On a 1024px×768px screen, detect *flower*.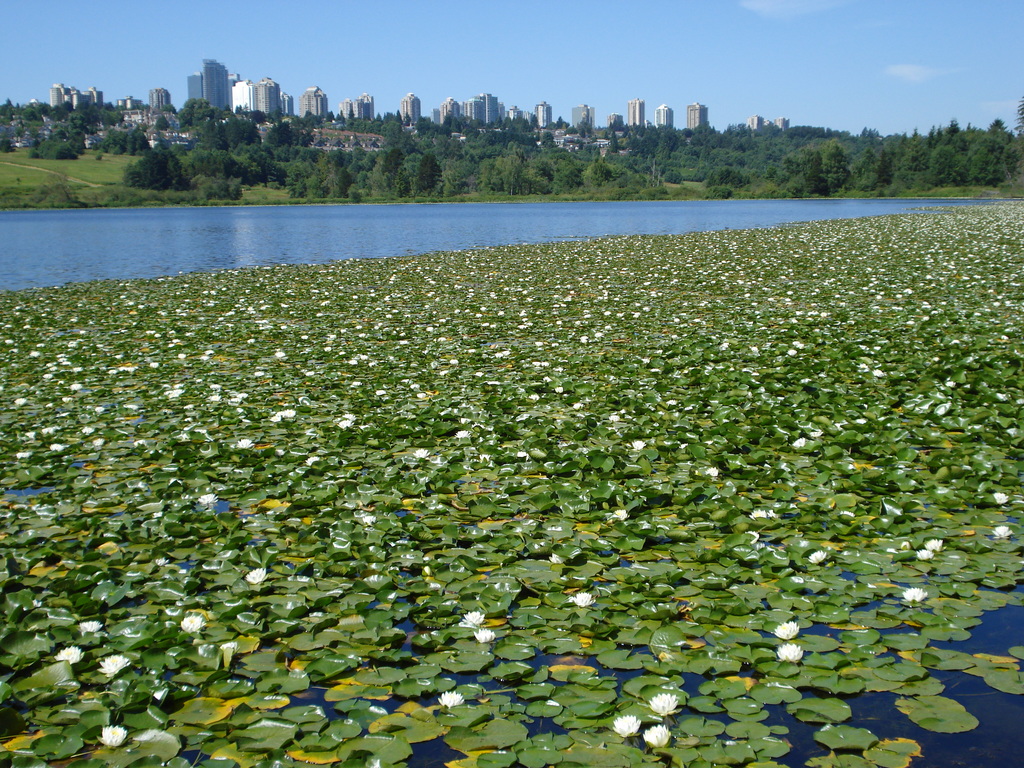
570,591,593,607.
